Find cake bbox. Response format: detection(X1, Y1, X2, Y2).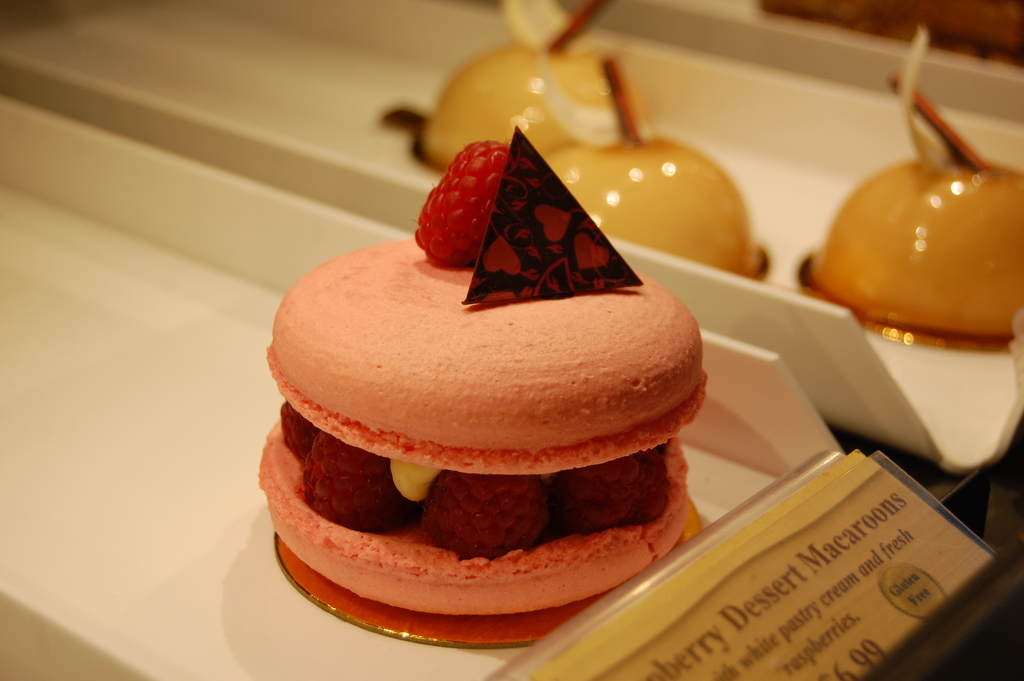
detection(259, 233, 708, 618).
